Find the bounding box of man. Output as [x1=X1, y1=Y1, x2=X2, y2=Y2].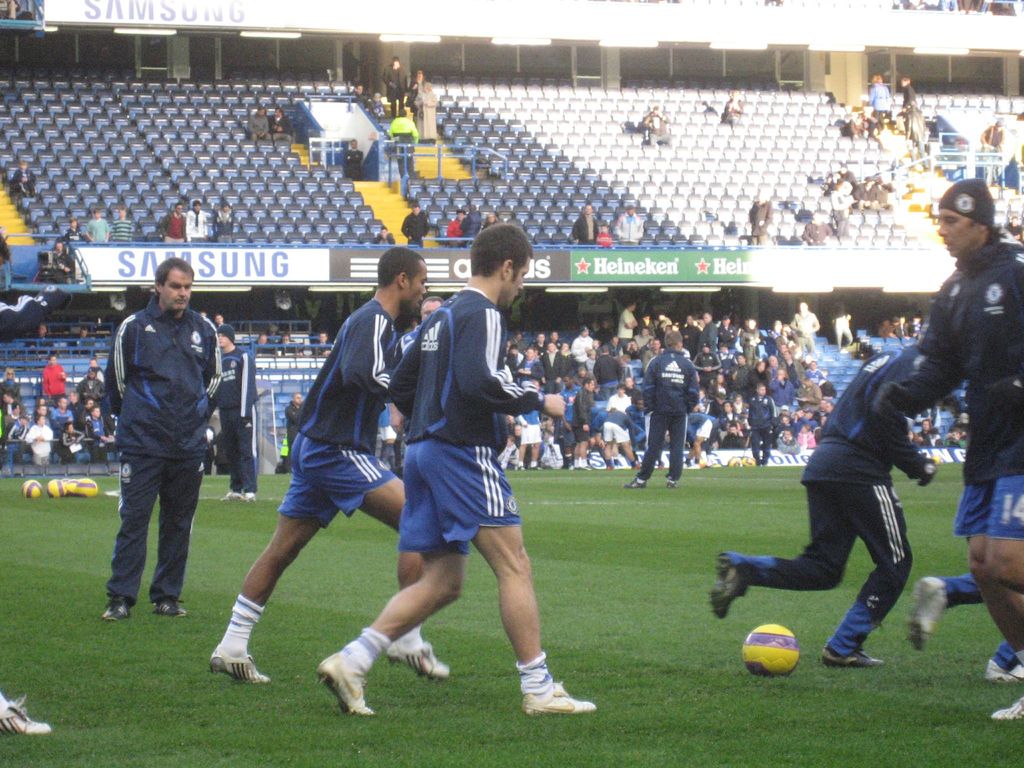
[x1=743, y1=375, x2=780, y2=468].
